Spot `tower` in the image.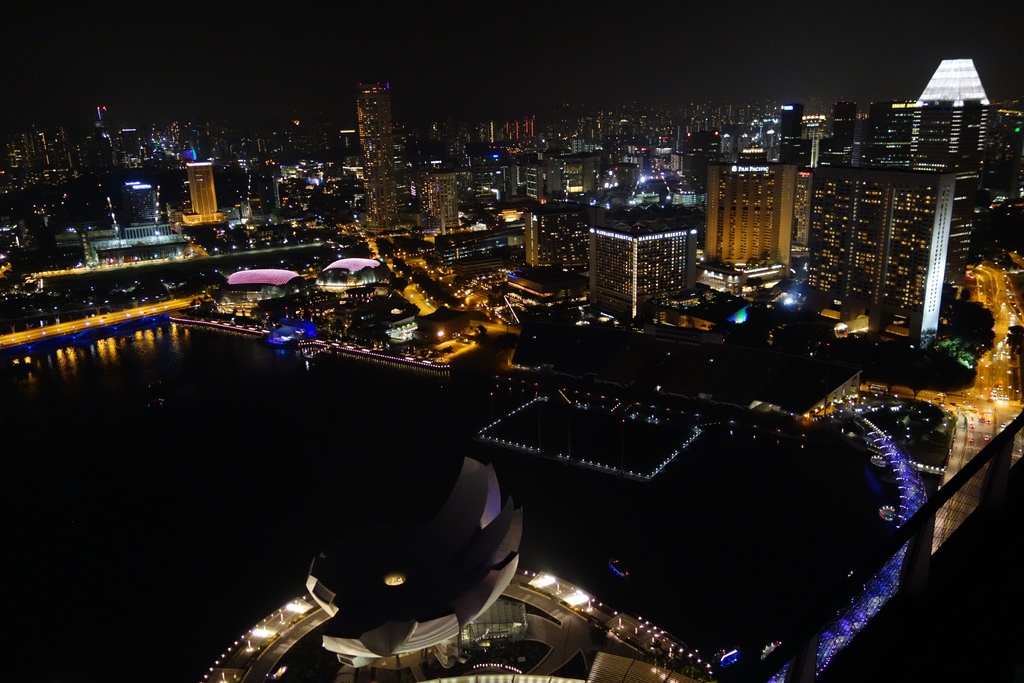
`tower` found at <box>781,102,804,137</box>.
